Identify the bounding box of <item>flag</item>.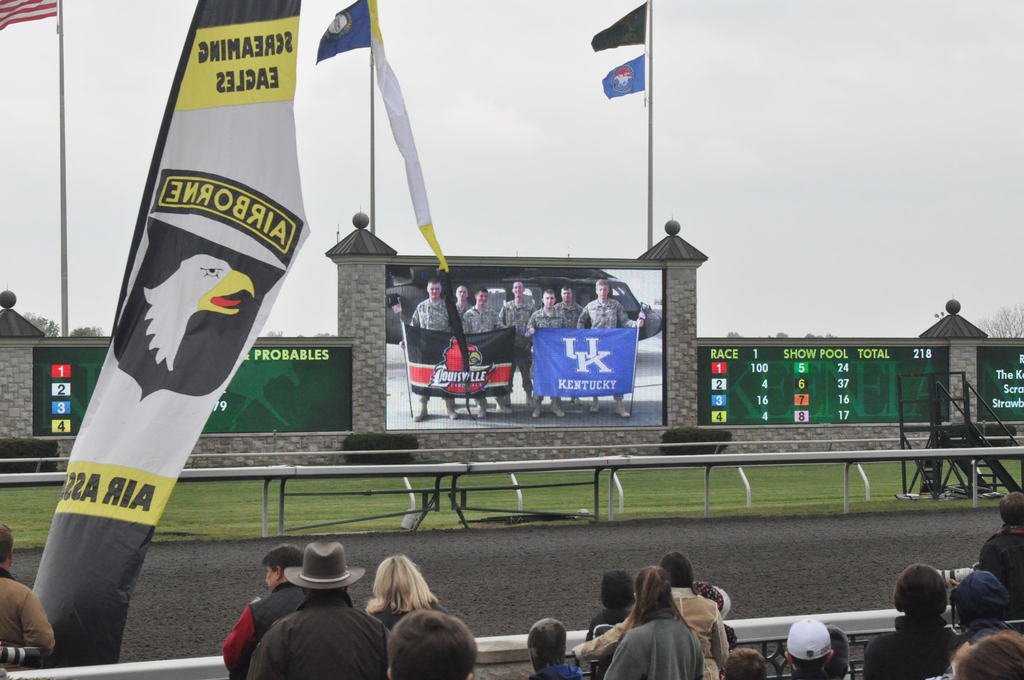
Rect(401, 315, 534, 400).
